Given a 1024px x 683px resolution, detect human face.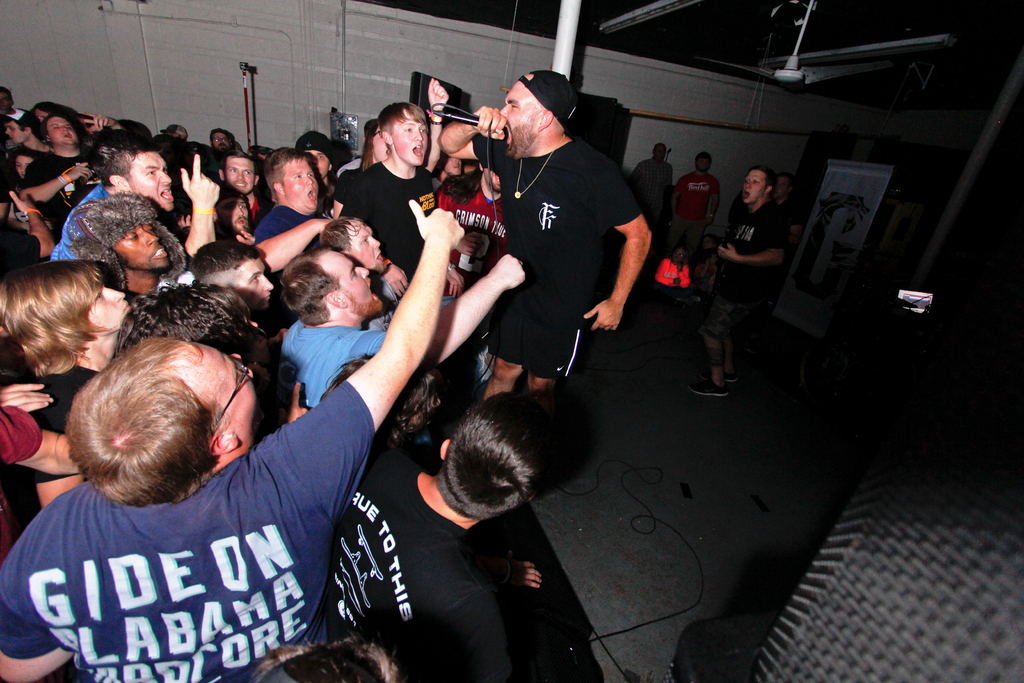
<bbox>673, 249, 683, 261</bbox>.
